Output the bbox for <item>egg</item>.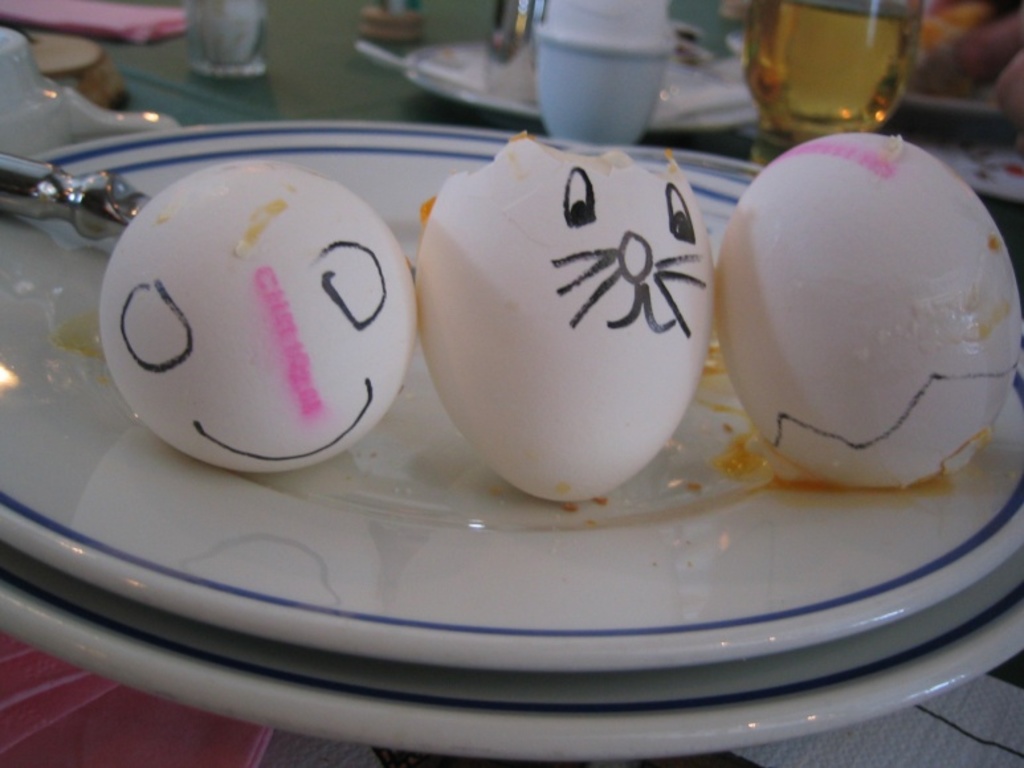
[x1=97, y1=166, x2=420, y2=475].
